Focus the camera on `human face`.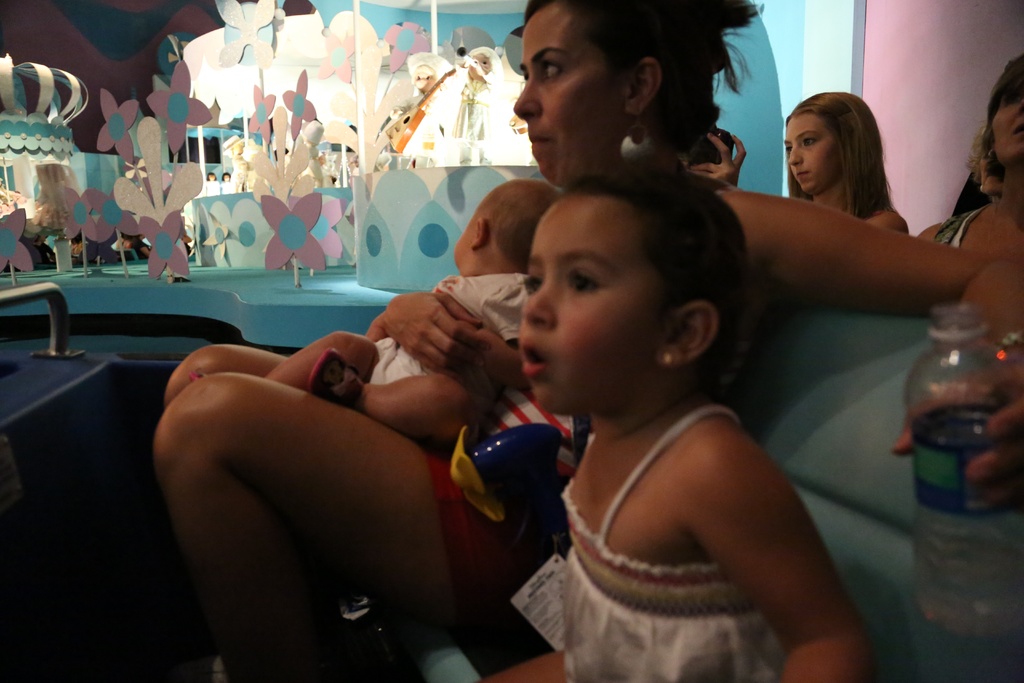
Focus region: 514, 193, 662, 415.
